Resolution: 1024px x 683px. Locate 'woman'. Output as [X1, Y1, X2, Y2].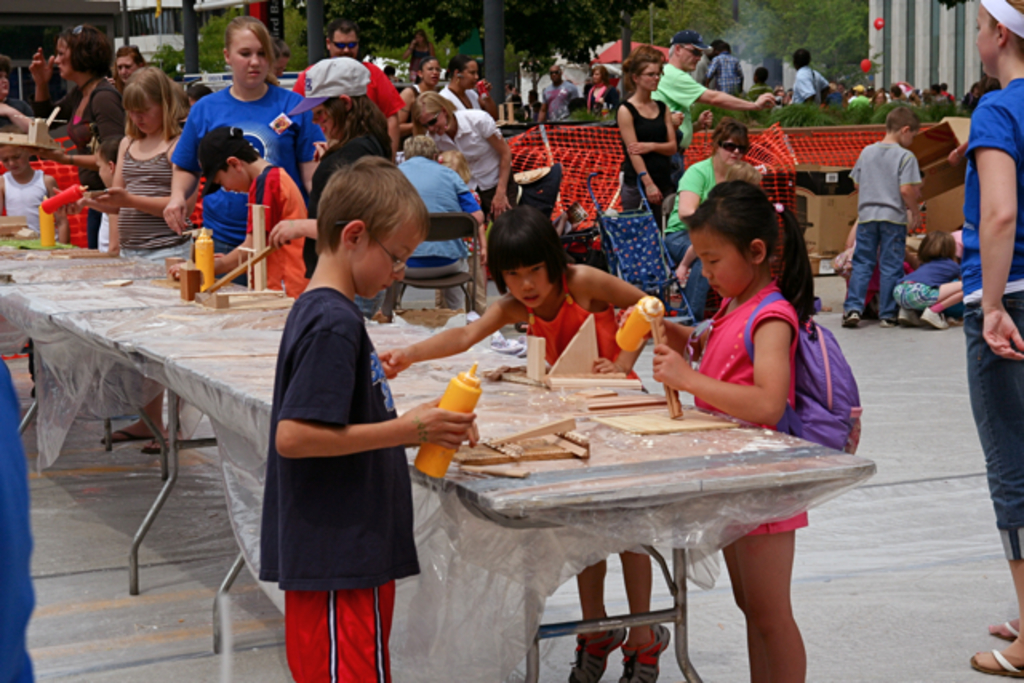
[438, 51, 477, 112].
